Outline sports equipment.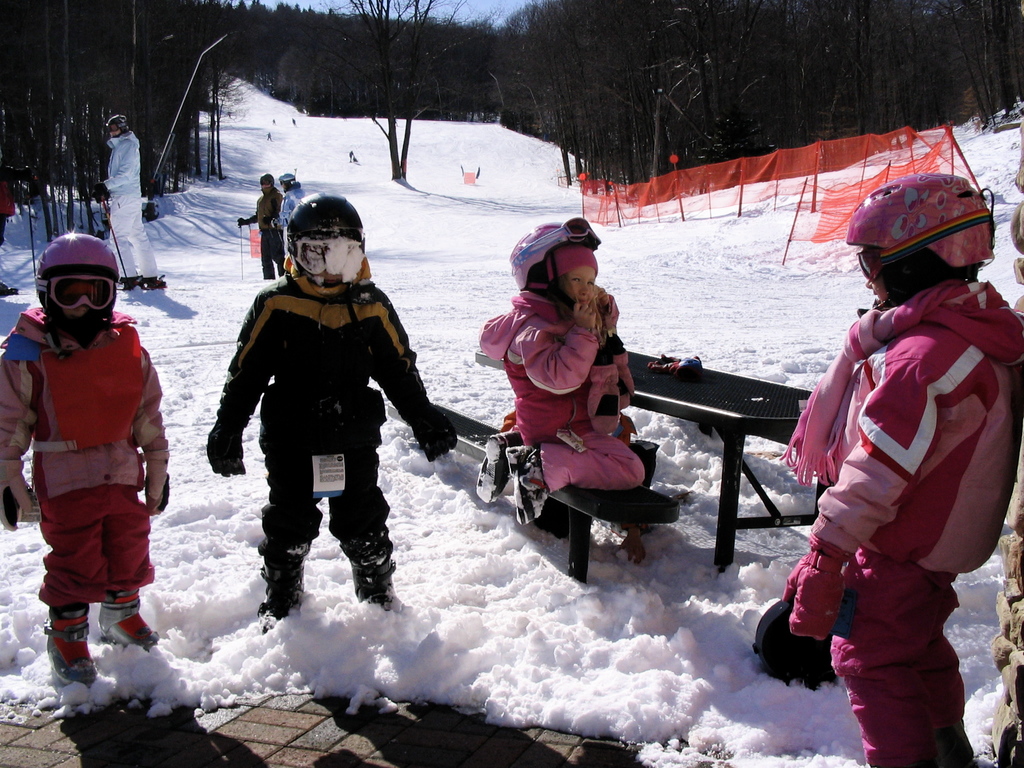
Outline: [x1=256, y1=538, x2=309, y2=634].
